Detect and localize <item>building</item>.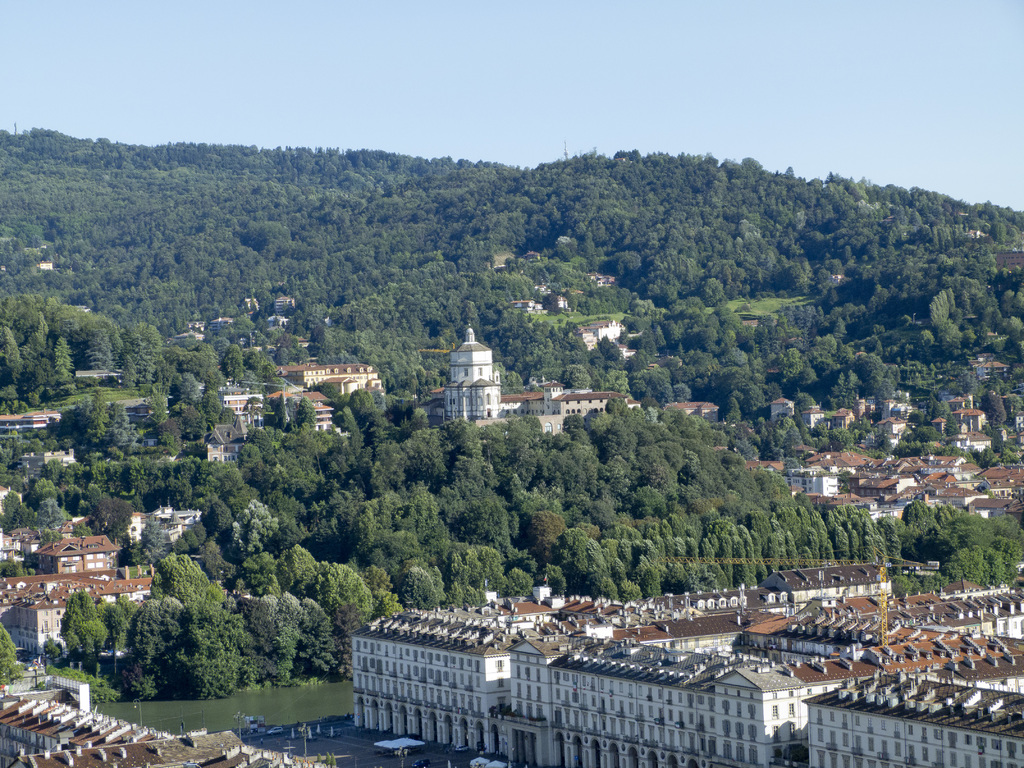
Localized at 662:403:718:424.
